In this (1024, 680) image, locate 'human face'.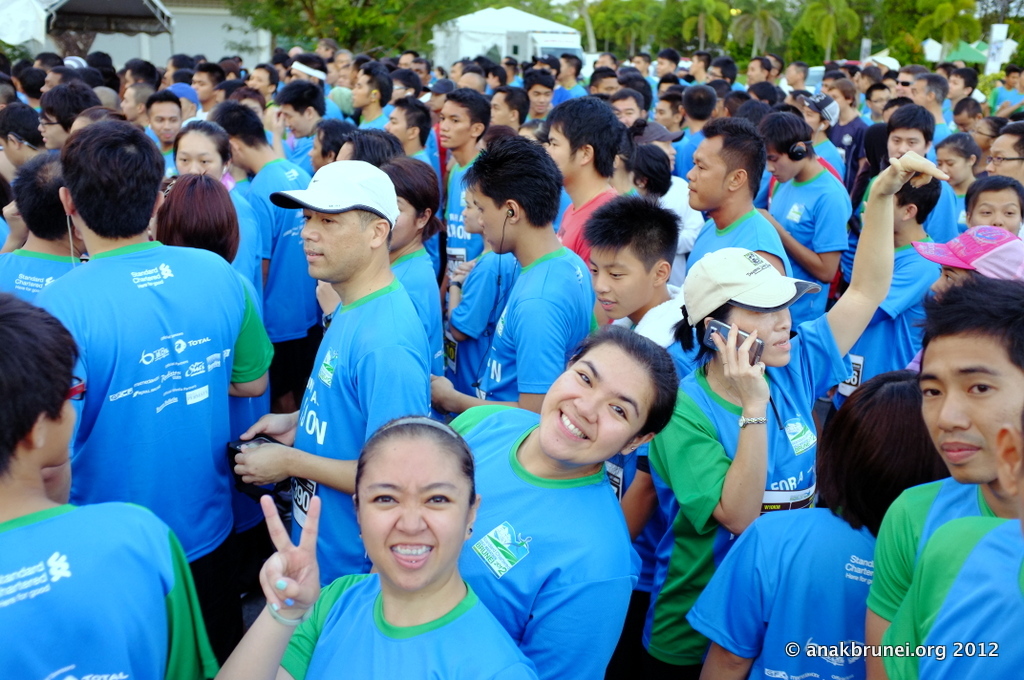
Bounding box: box=[606, 95, 639, 129].
